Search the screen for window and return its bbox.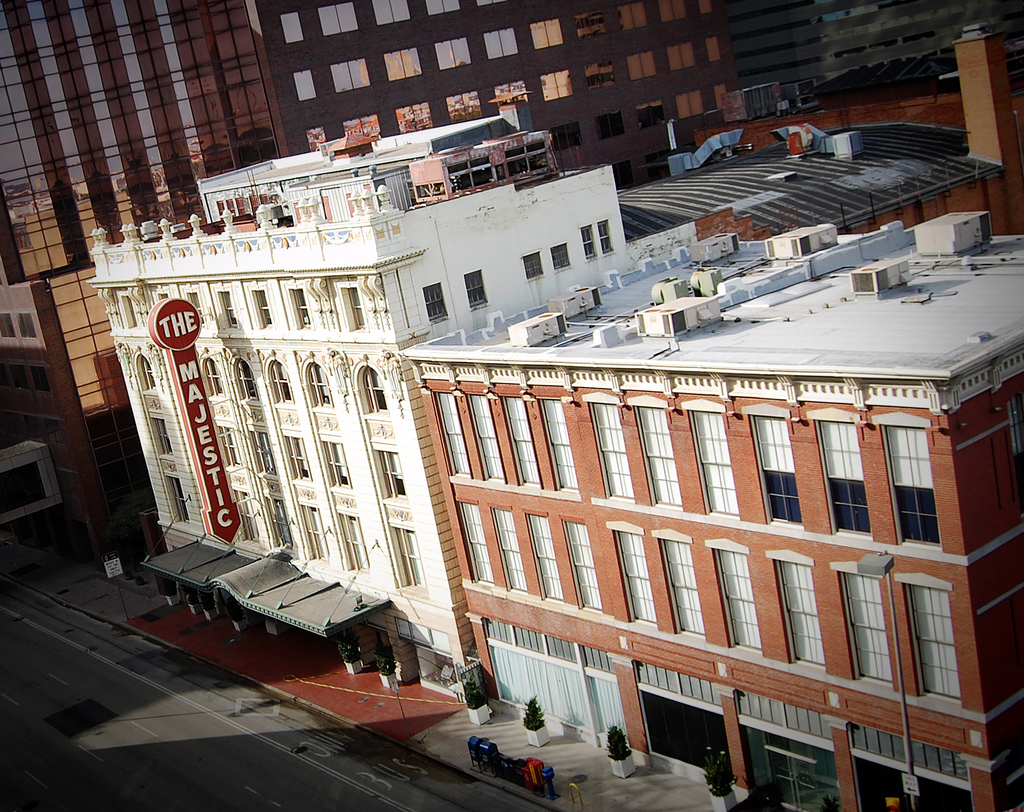
Found: 129 348 161 395.
